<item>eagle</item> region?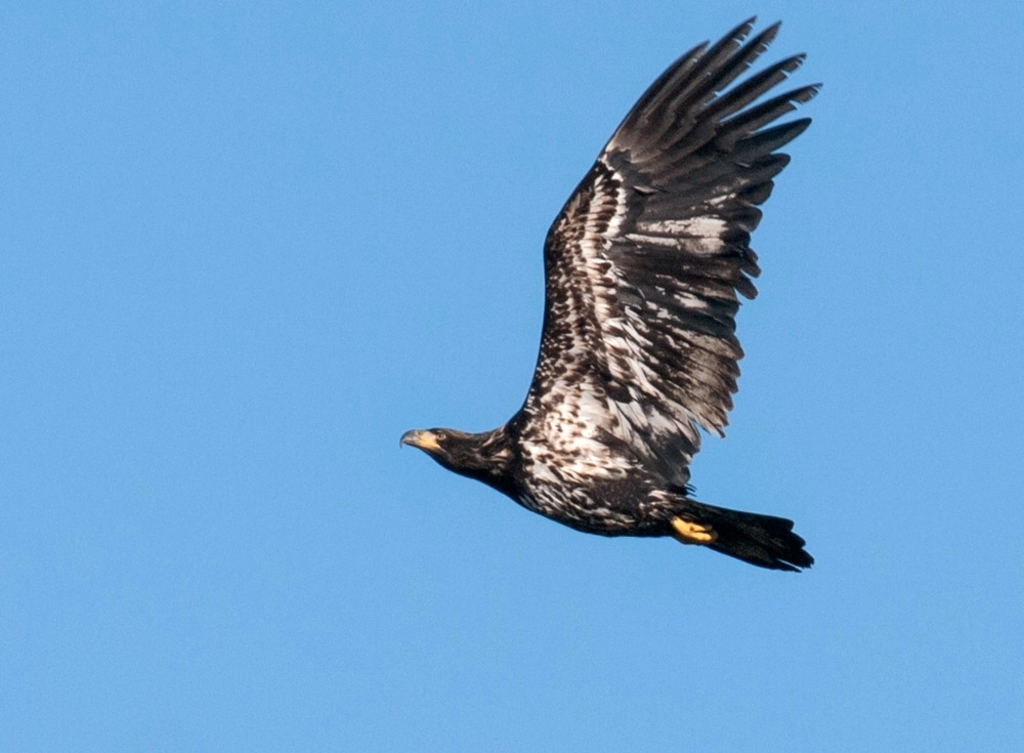
bbox(398, 15, 828, 570)
